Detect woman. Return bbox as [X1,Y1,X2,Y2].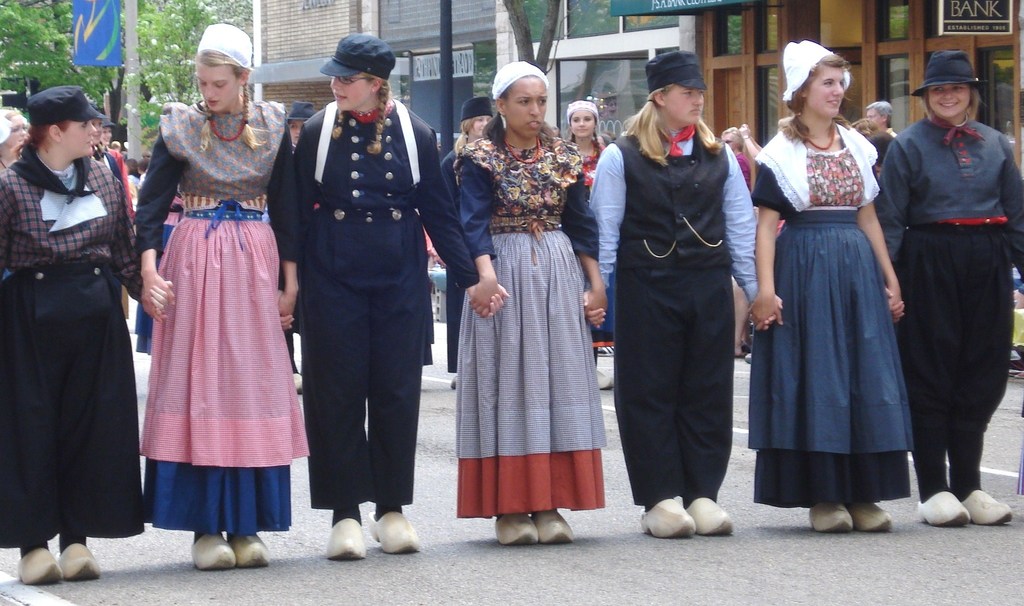
[135,22,300,573].
